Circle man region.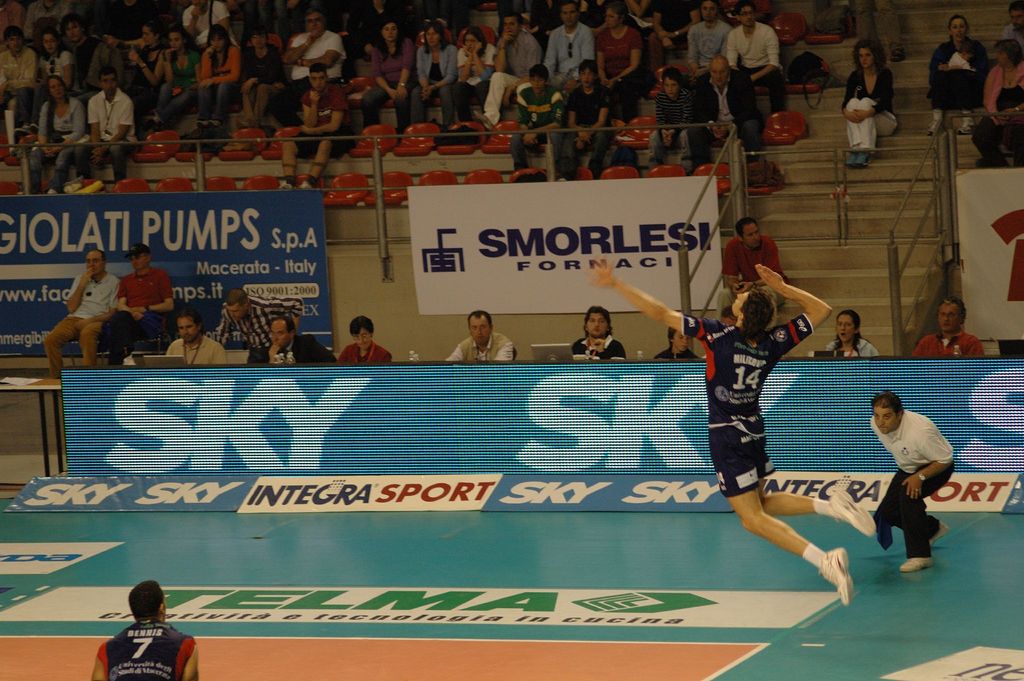
Region: x1=869 y1=384 x2=962 y2=576.
